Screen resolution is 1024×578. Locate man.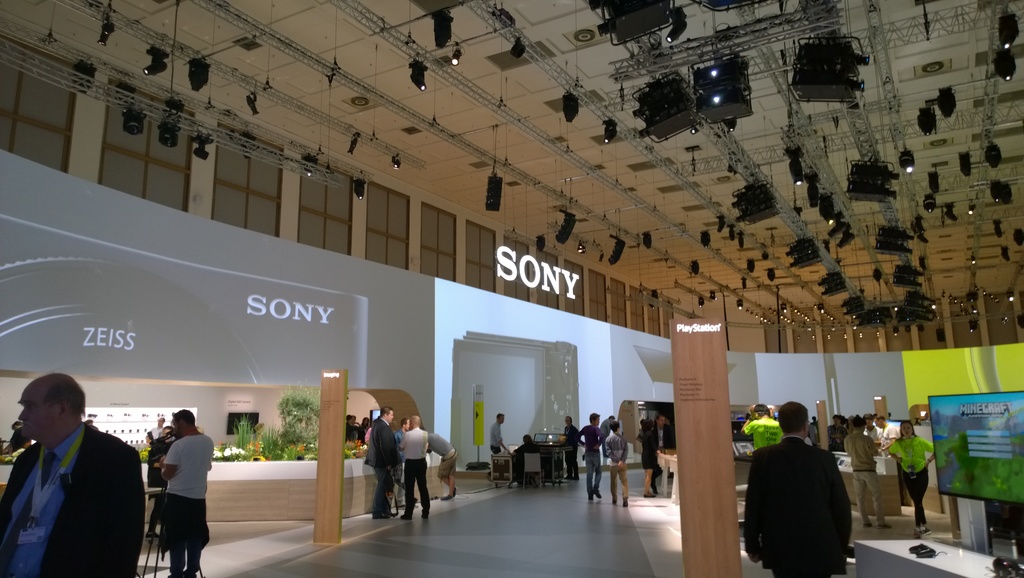
x1=744 y1=399 x2=852 y2=577.
